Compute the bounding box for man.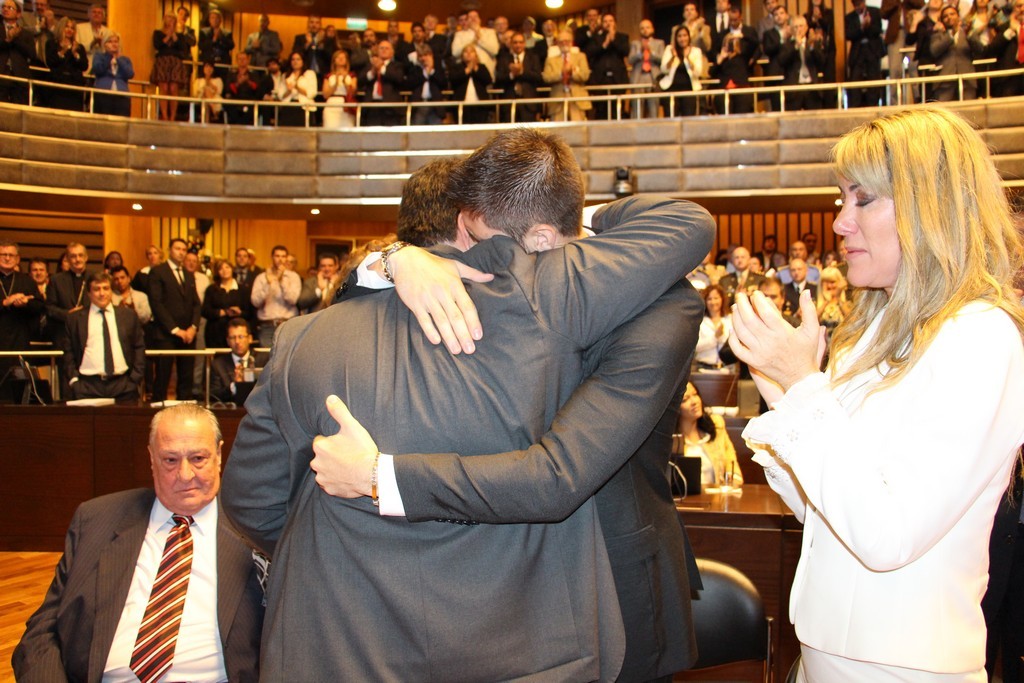
detection(302, 254, 341, 307).
